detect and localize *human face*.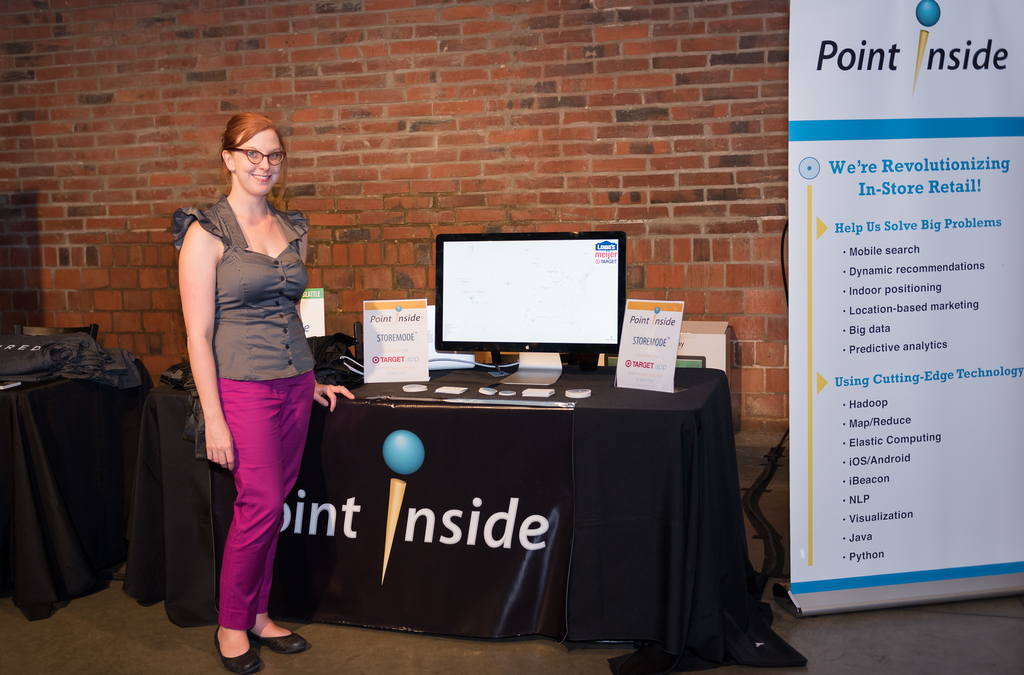
Localized at left=232, top=129, right=282, bottom=196.
